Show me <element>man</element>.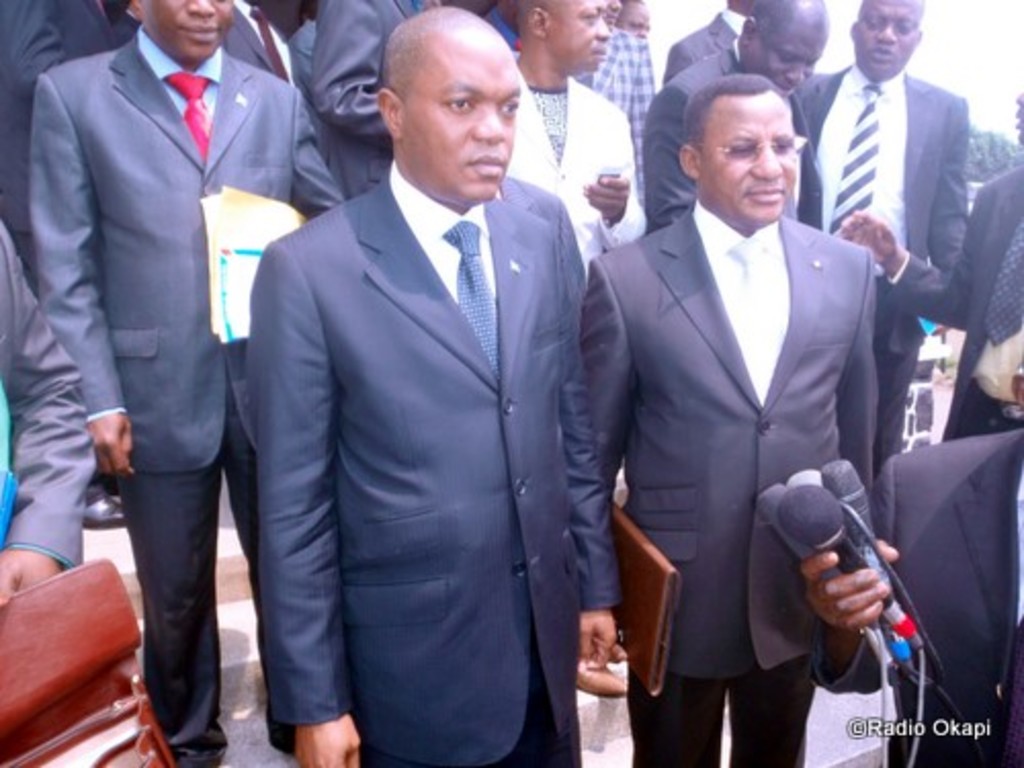
<element>man</element> is here: (641,0,825,231).
